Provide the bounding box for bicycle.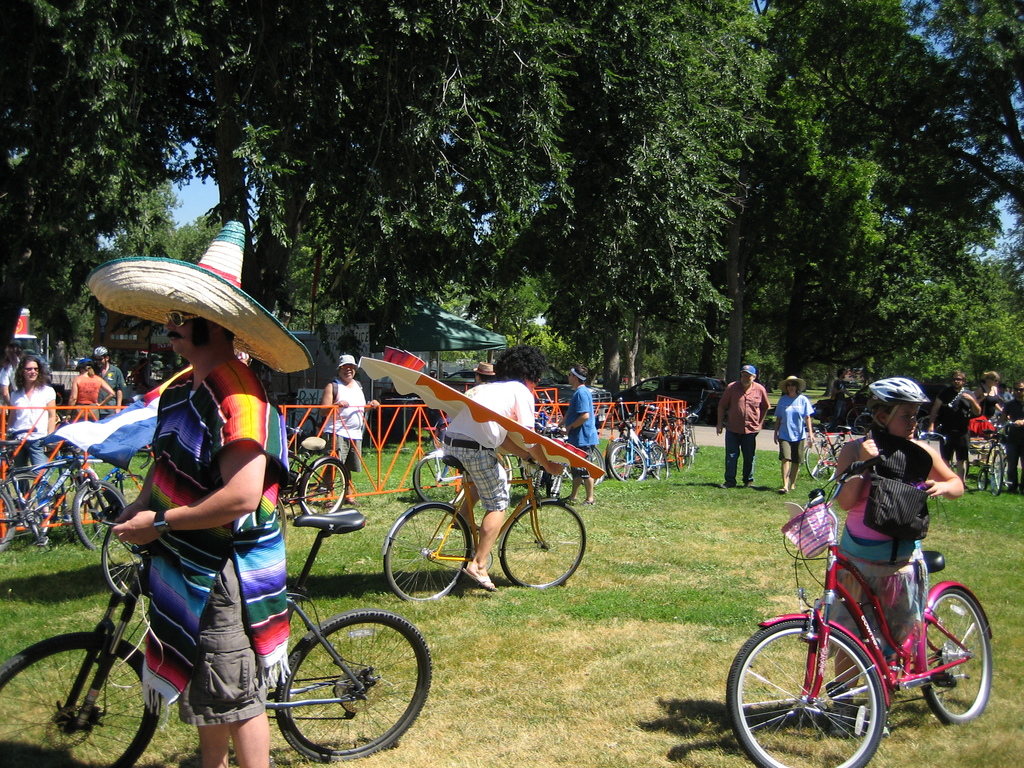
crop(811, 392, 870, 435).
